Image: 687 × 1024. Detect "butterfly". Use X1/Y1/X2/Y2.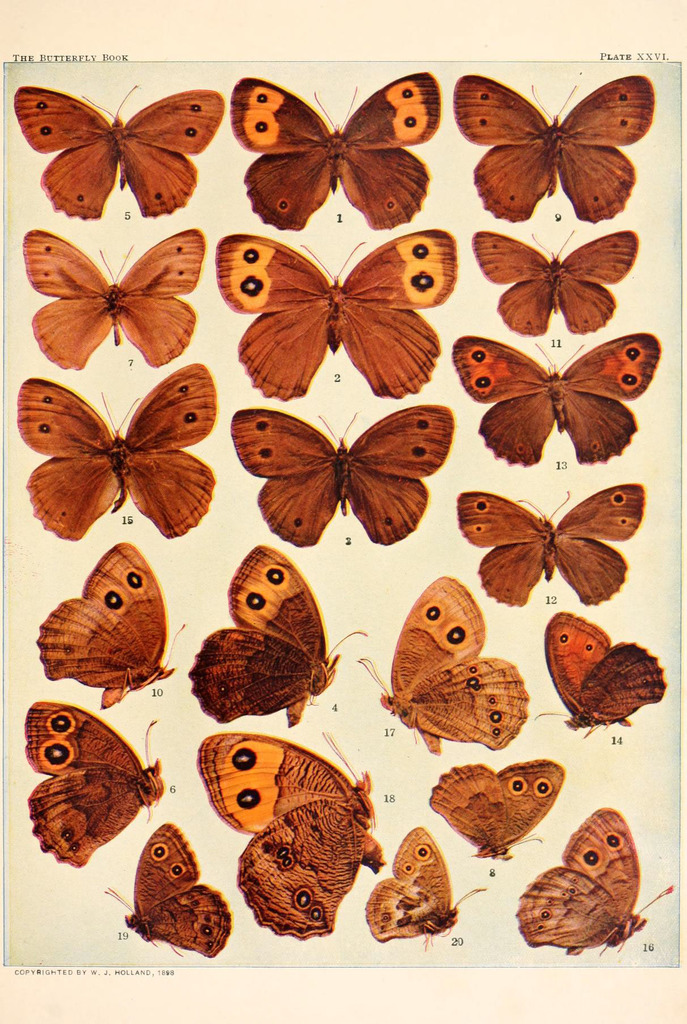
22/360/216/543.
